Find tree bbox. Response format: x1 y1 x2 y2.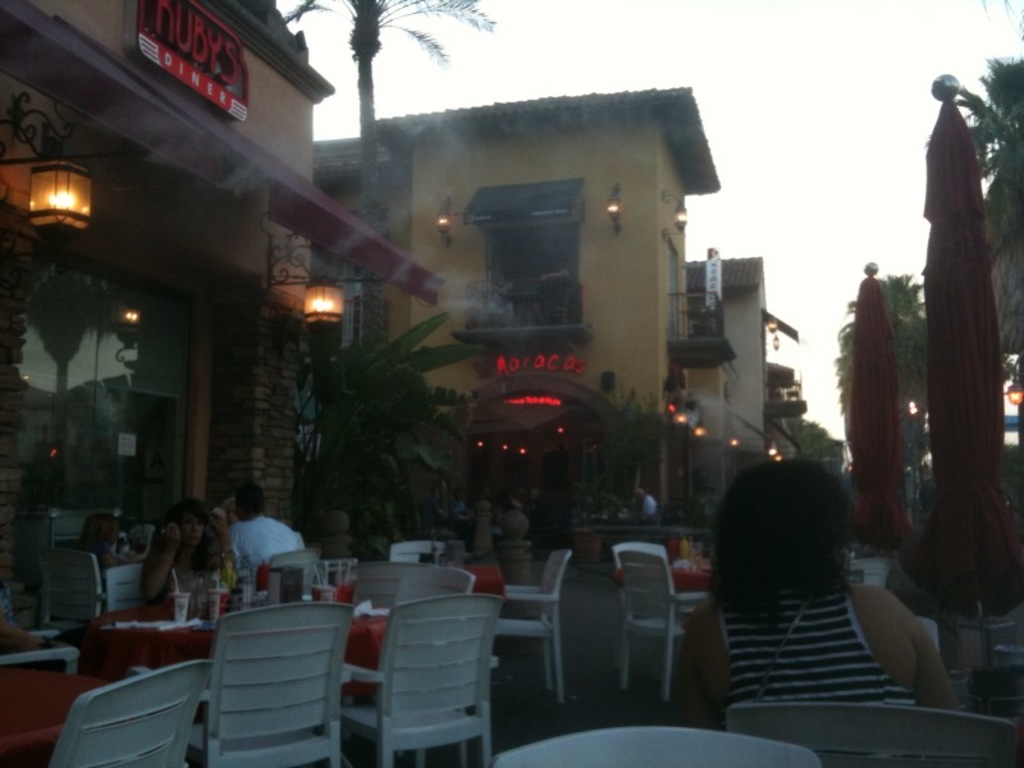
832 270 934 508.
